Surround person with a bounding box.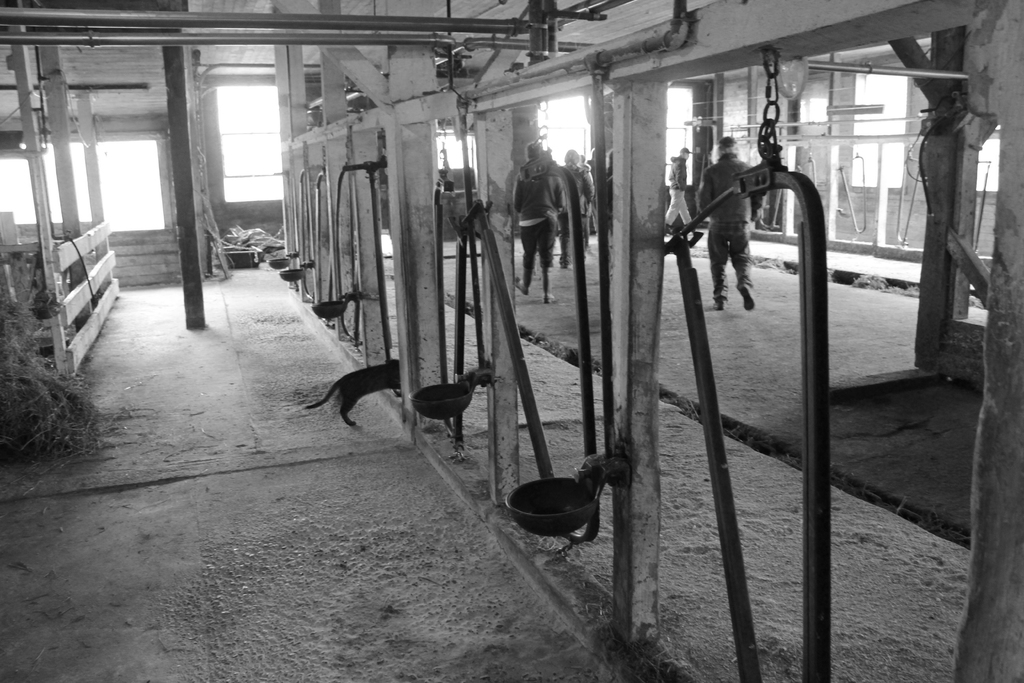
box(516, 163, 555, 306).
